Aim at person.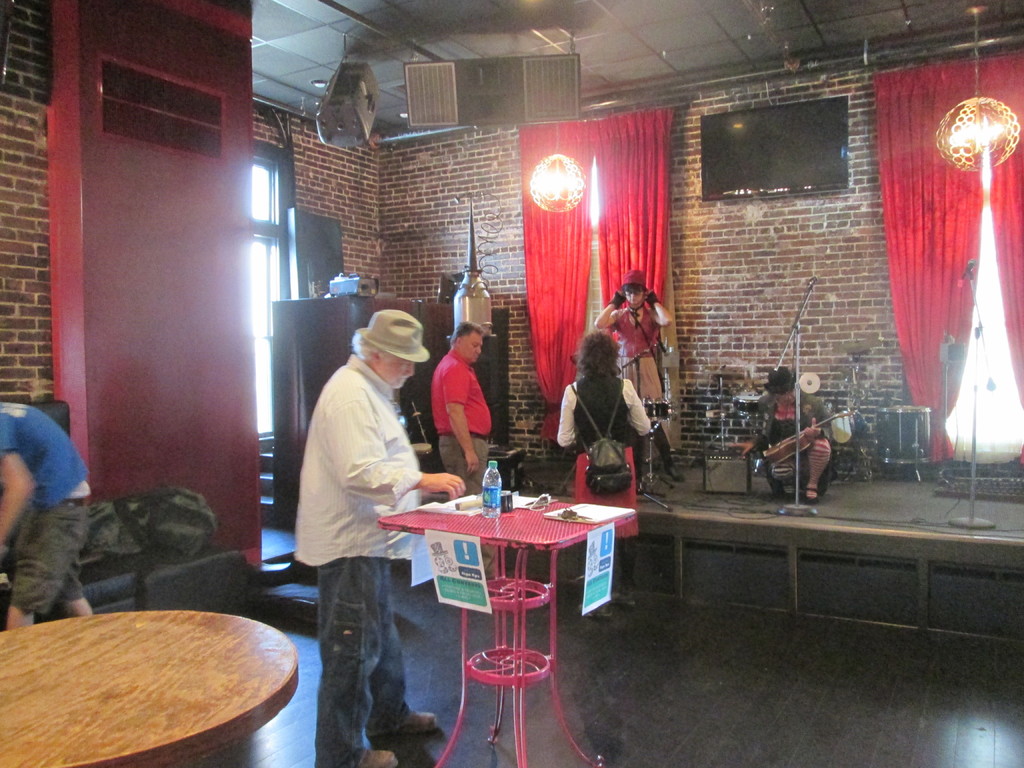
Aimed at Rect(296, 305, 467, 767).
